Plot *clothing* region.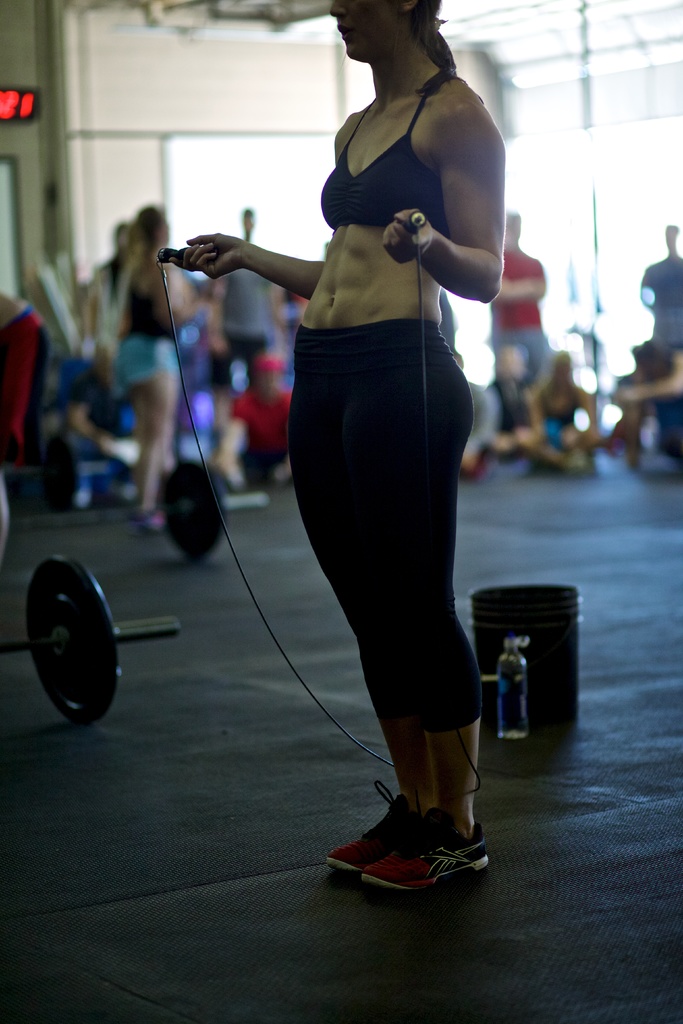
Plotted at l=258, t=63, r=492, b=703.
